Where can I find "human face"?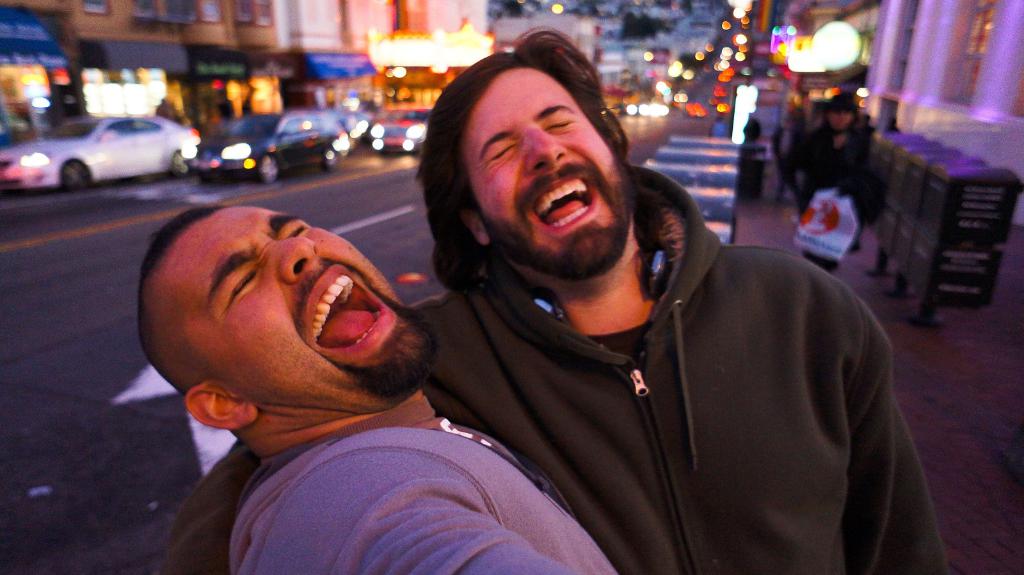
You can find it at <box>137,197,440,412</box>.
